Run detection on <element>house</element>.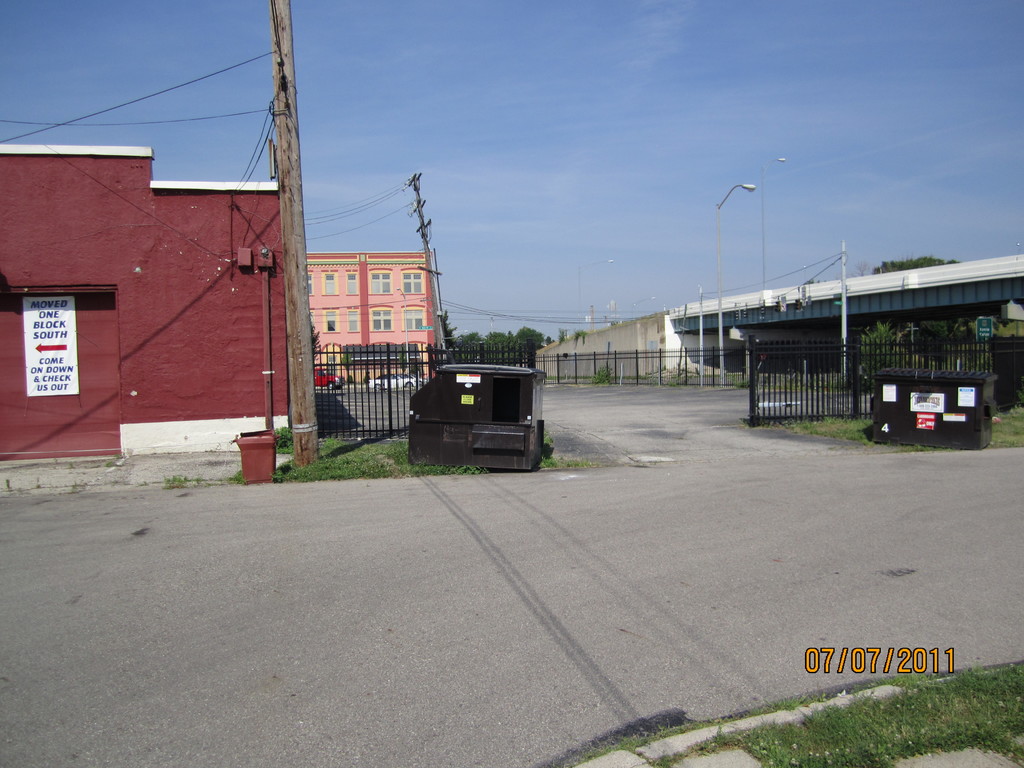
Result: x1=306, y1=253, x2=438, y2=388.
